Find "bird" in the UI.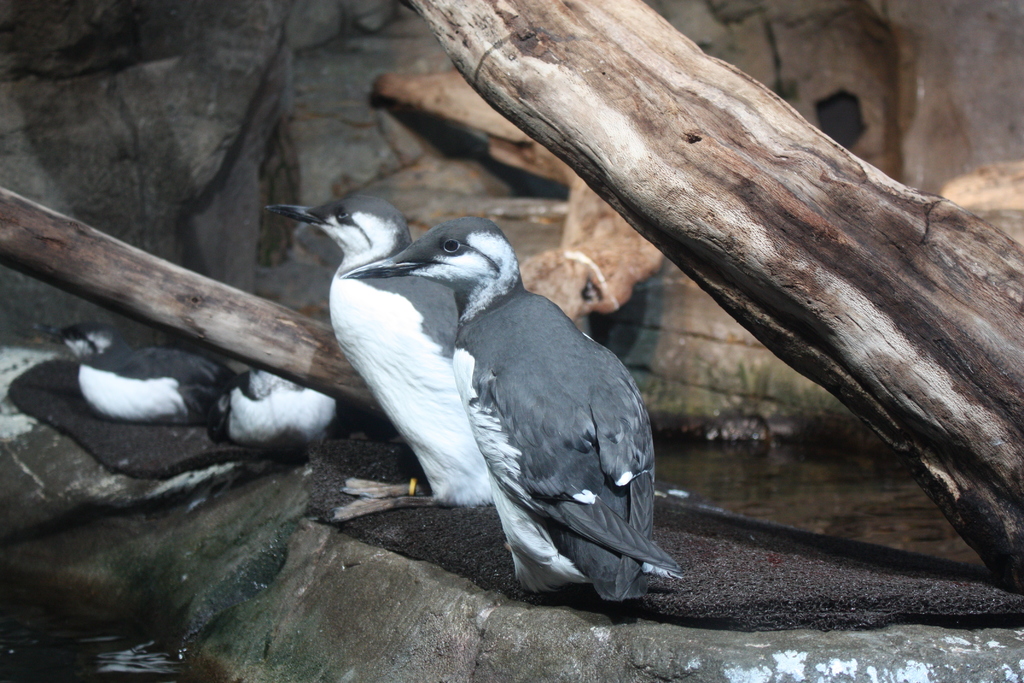
UI element at (255, 190, 493, 530).
